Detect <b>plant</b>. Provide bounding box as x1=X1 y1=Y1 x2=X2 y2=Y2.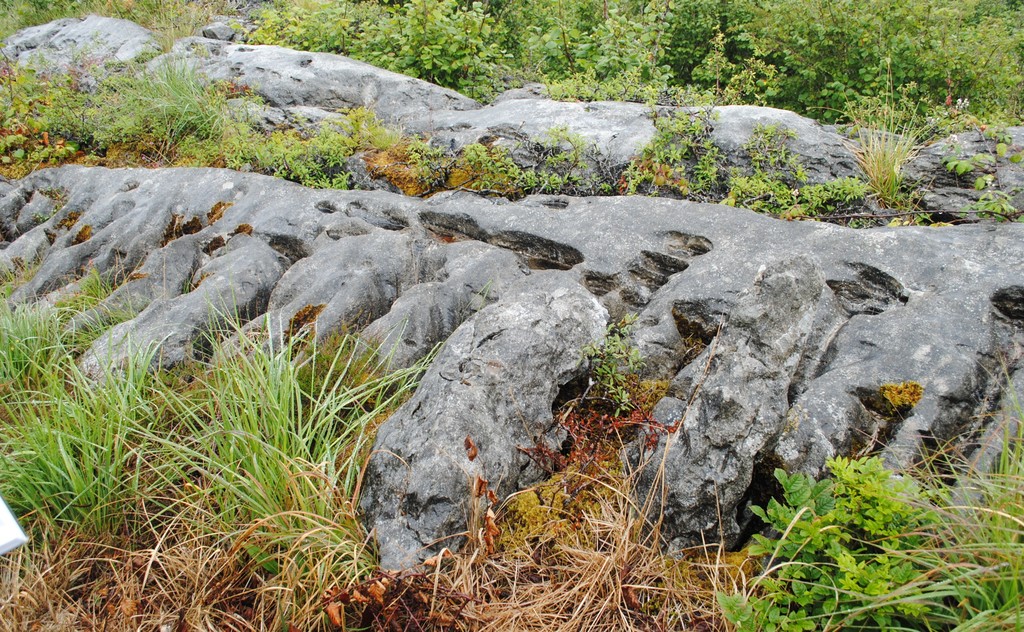
x1=997 y1=125 x2=1014 y2=146.
